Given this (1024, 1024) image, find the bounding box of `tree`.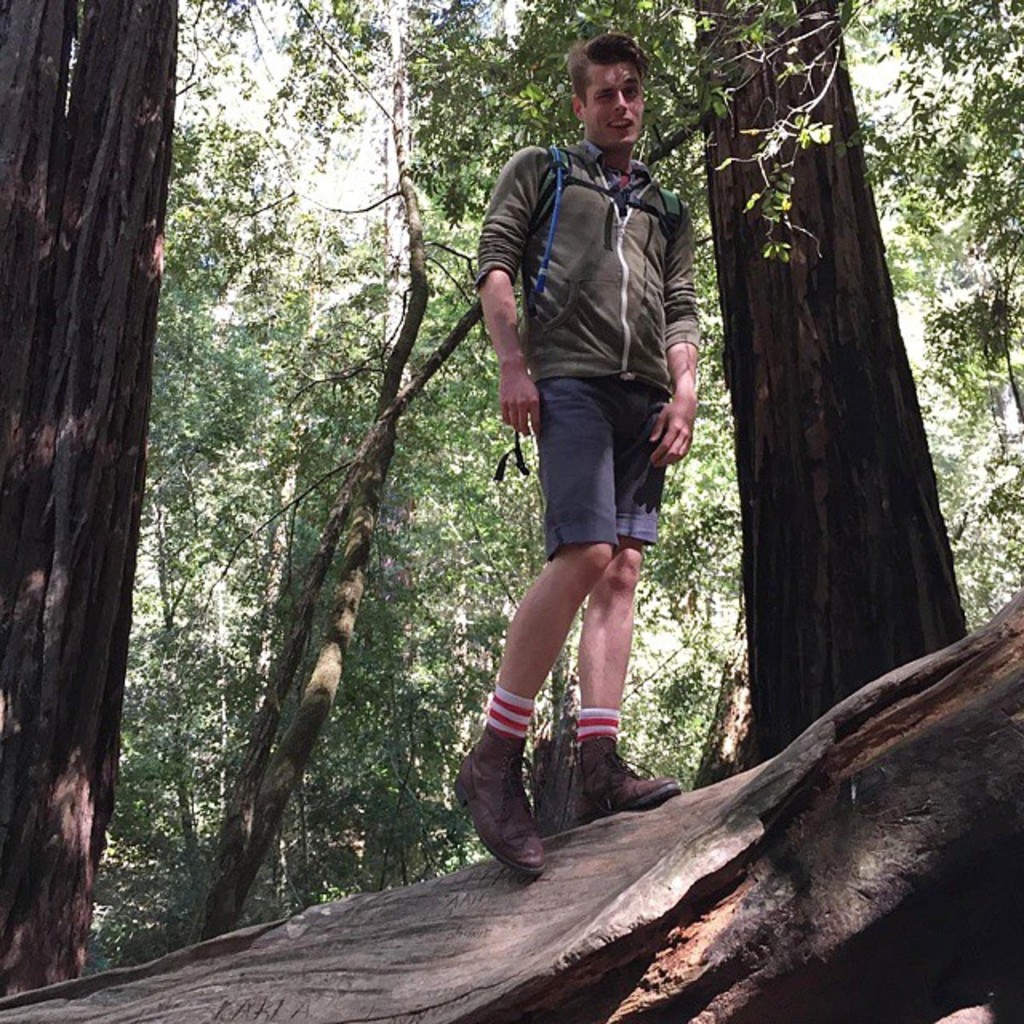
(left=134, top=102, right=346, bottom=893).
